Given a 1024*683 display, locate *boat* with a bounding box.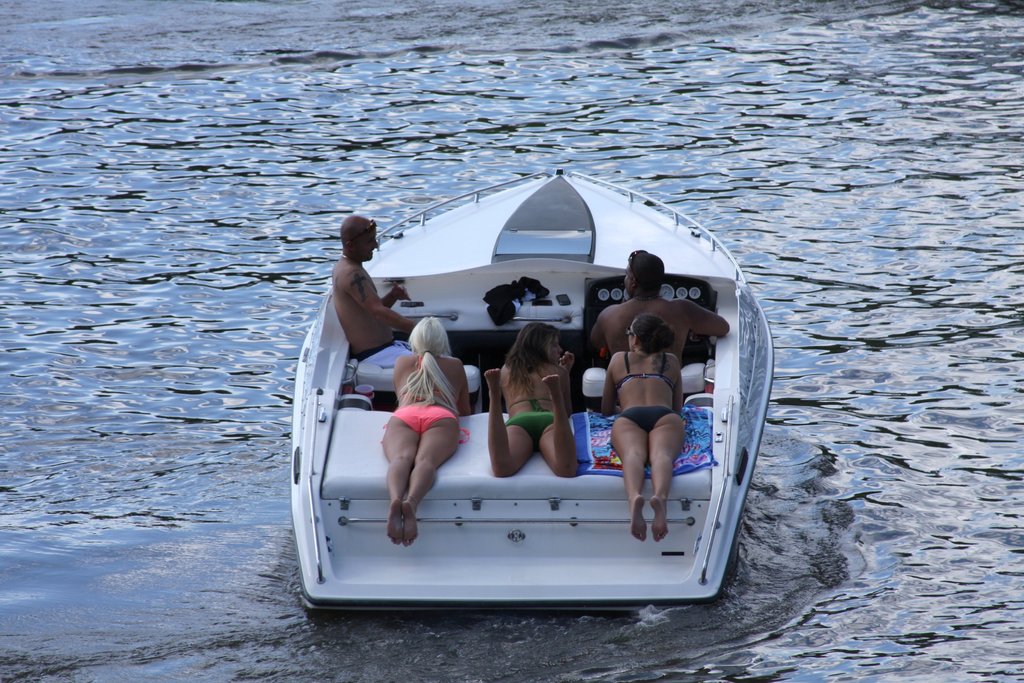
Located: <box>280,148,812,610</box>.
